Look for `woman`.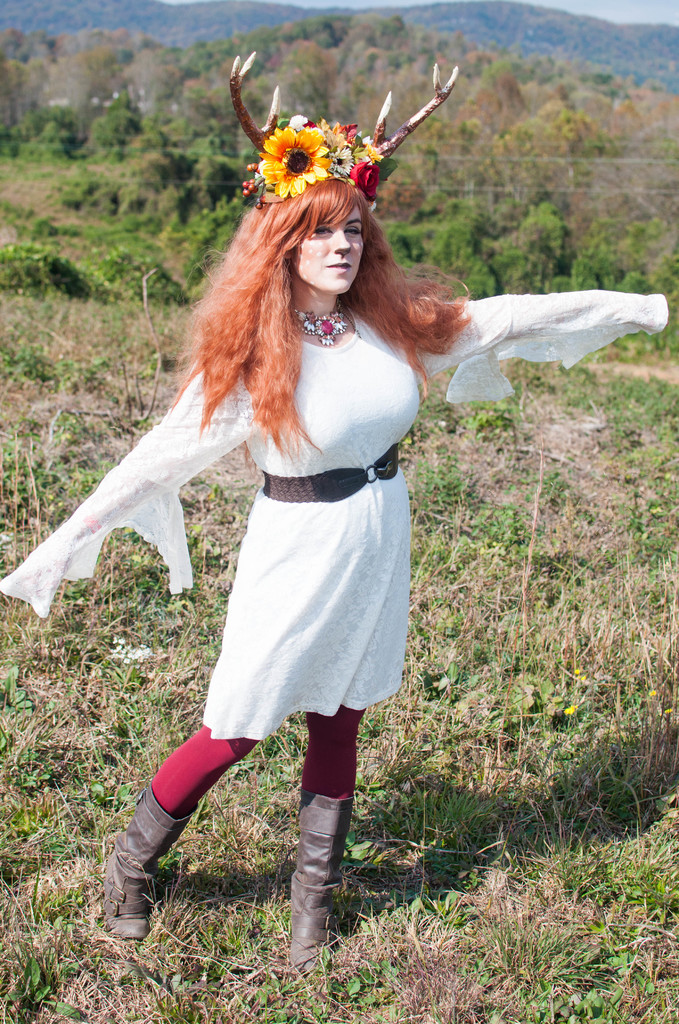
Found: (38,9,513,991).
